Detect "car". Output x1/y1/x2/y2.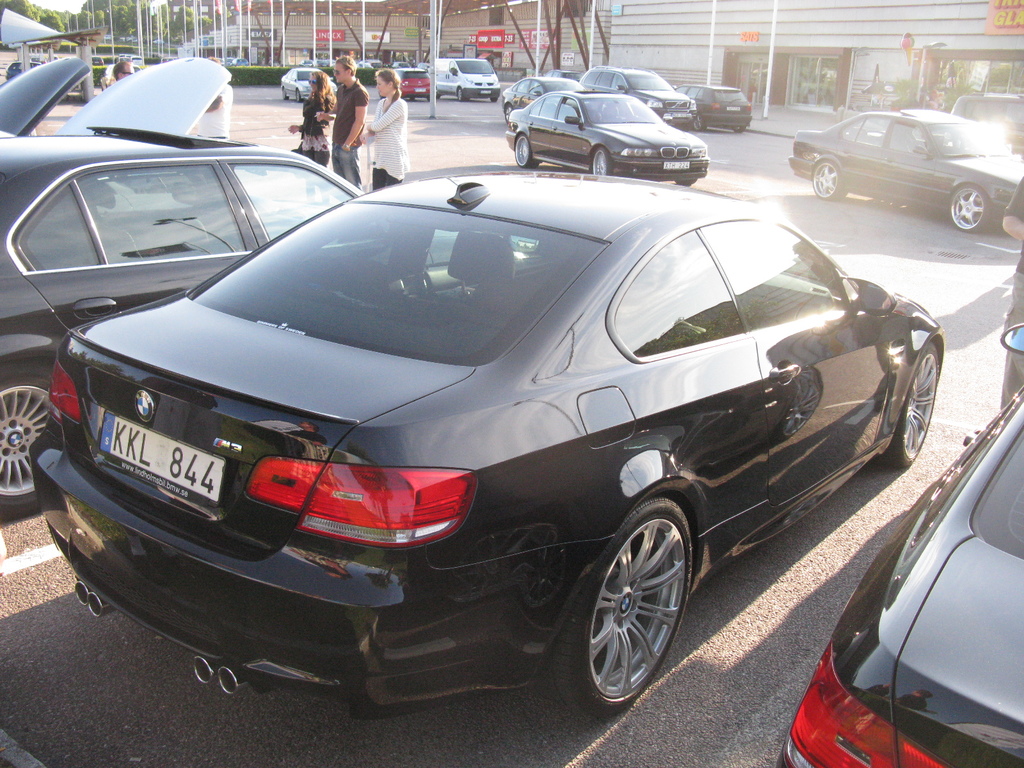
0/59/101/140.
